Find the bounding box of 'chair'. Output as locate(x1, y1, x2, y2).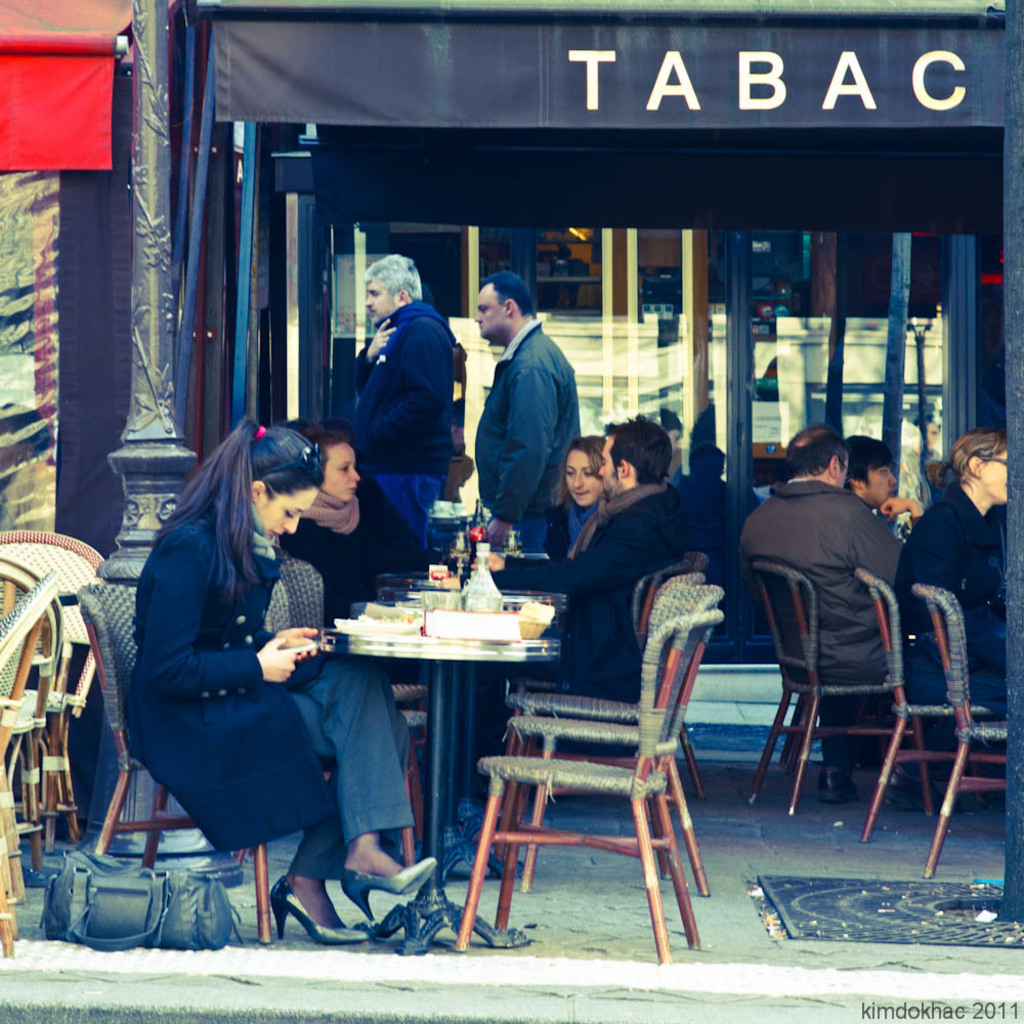
locate(65, 582, 285, 954).
